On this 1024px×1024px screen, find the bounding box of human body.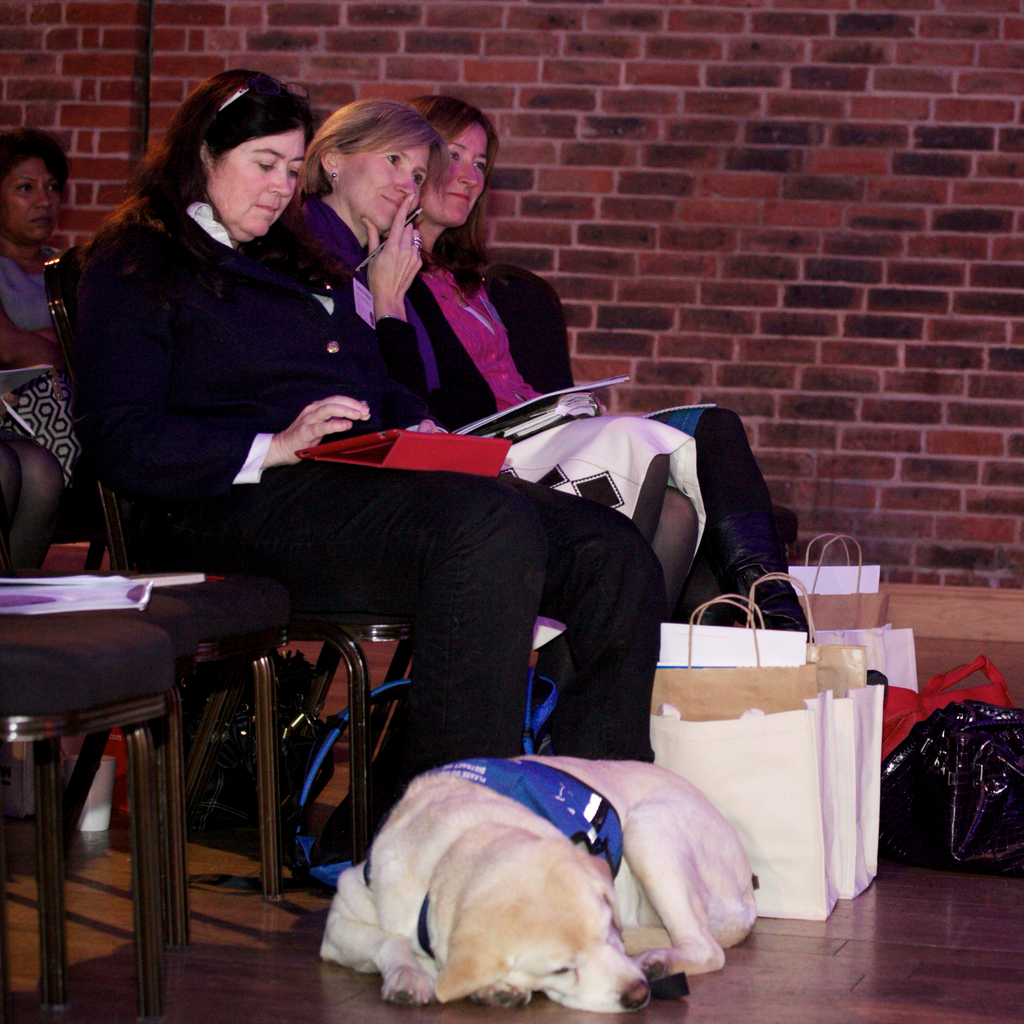
Bounding box: Rect(0, 246, 54, 380).
